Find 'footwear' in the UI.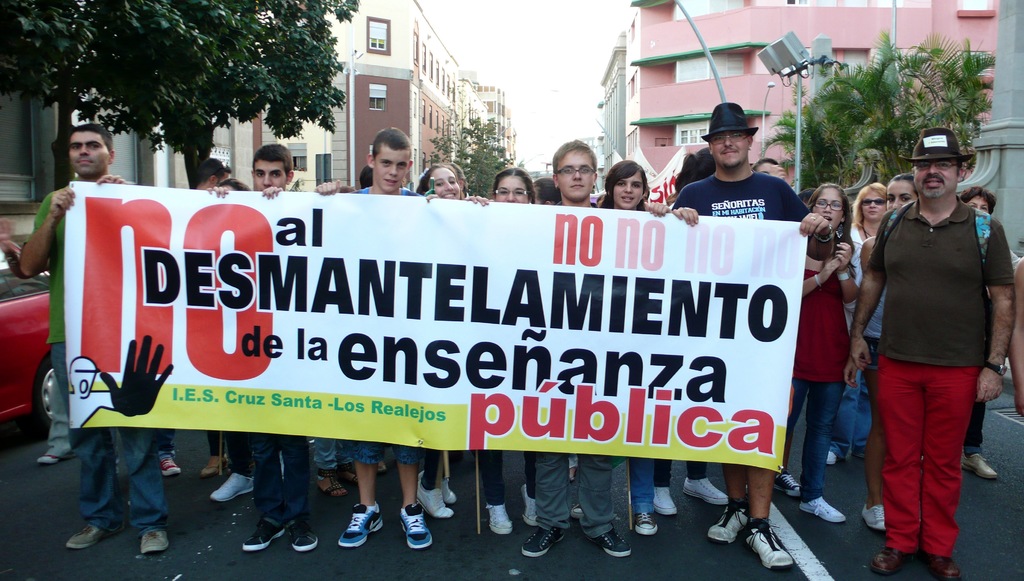
UI element at bbox=[520, 523, 563, 557].
